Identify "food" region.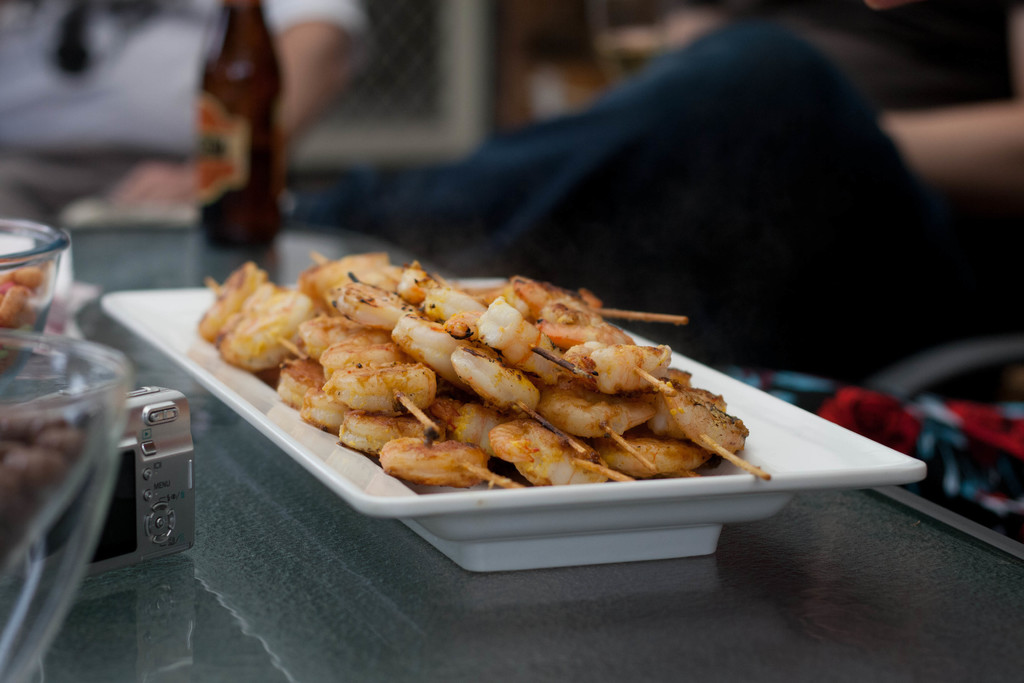
Region: bbox=[206, 249, 734, 504].
